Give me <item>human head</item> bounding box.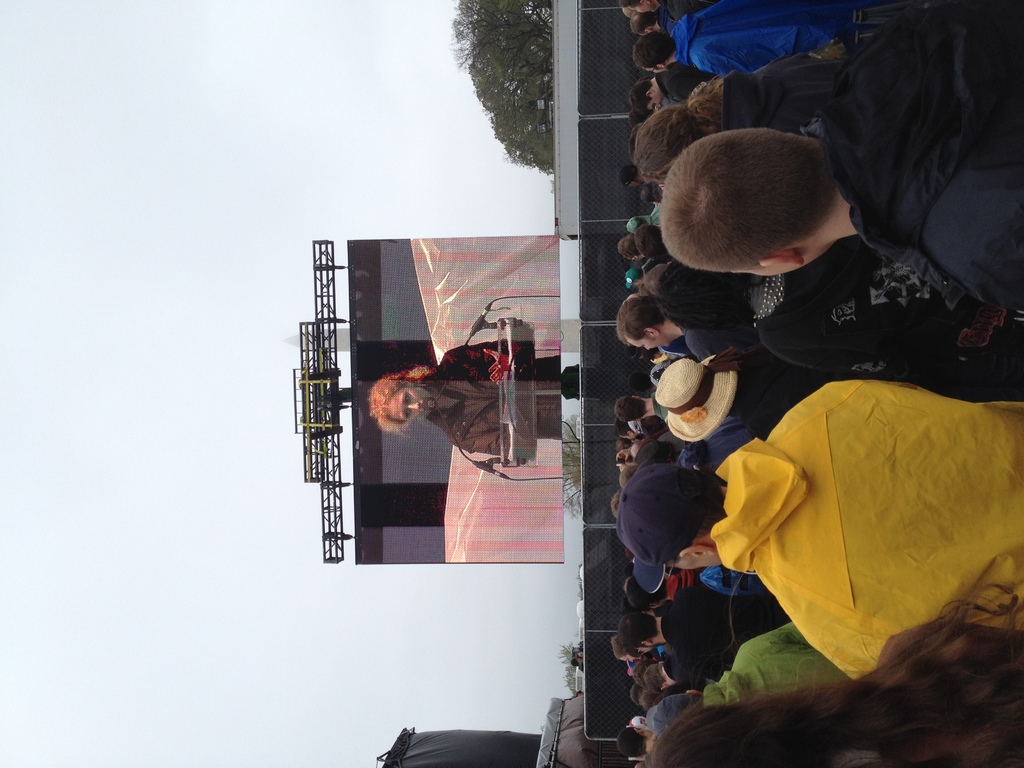
[619,291,676,347].
